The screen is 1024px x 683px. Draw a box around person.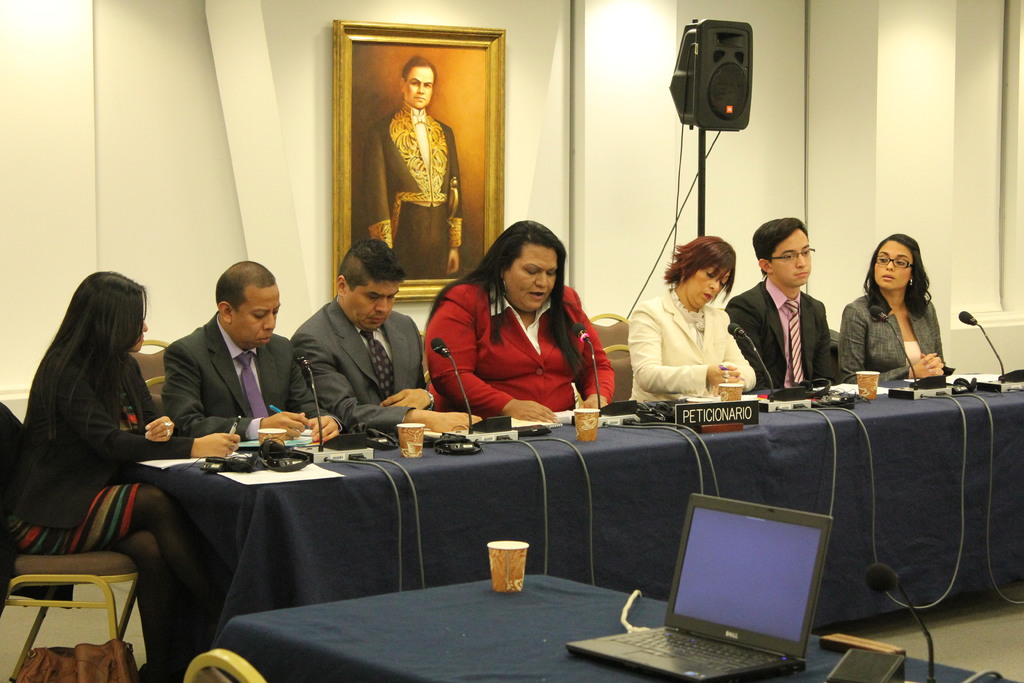
{"left": 285, "top": 230, "right": 479, "bottom": 430}.
